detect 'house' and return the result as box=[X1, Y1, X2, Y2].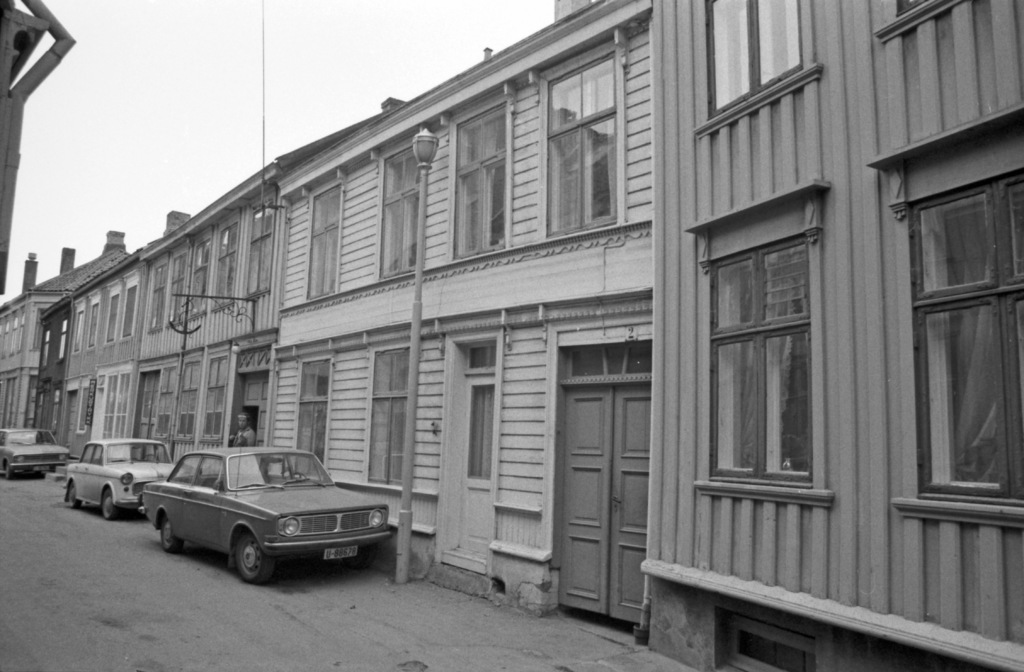
box=[44, 0, 653, 650].
